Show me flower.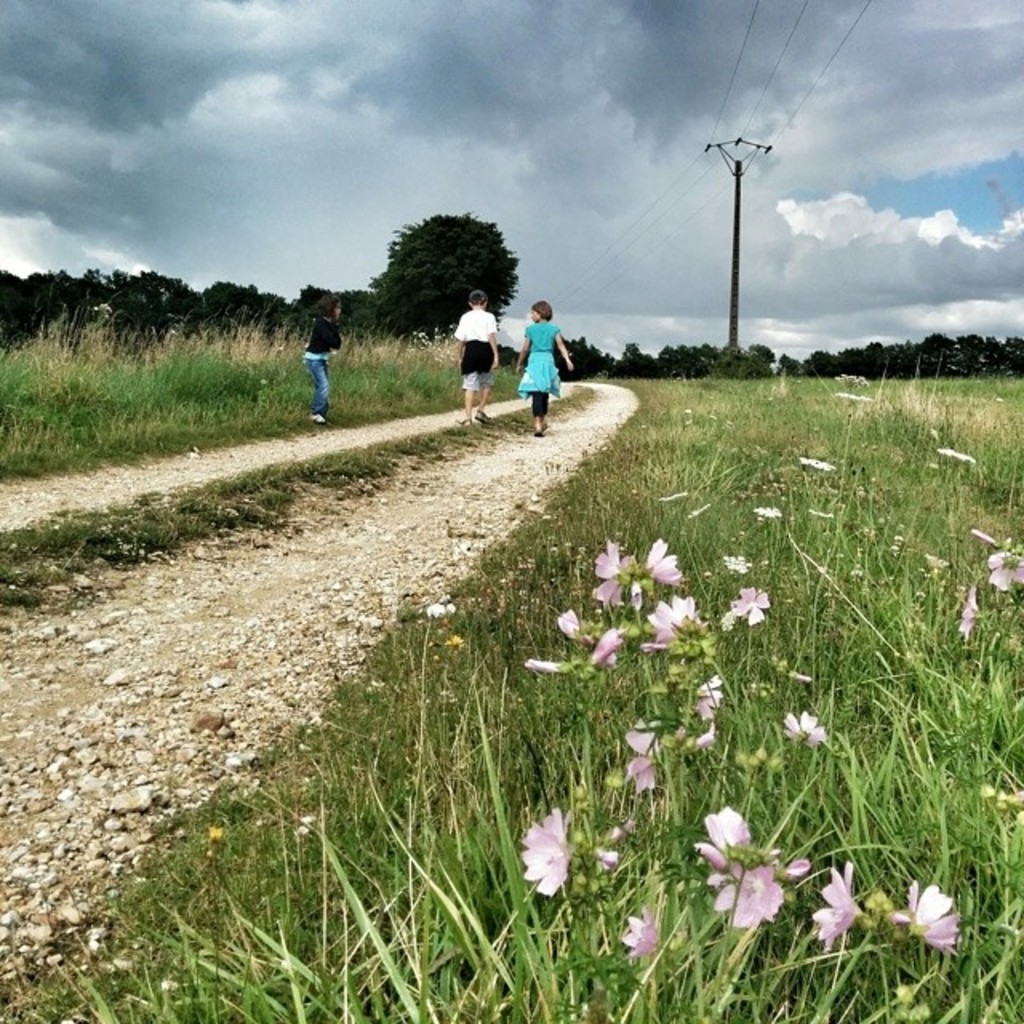
flower is here: {"left": 723, "top": 584, "right": 770, "bottom": 626}.
